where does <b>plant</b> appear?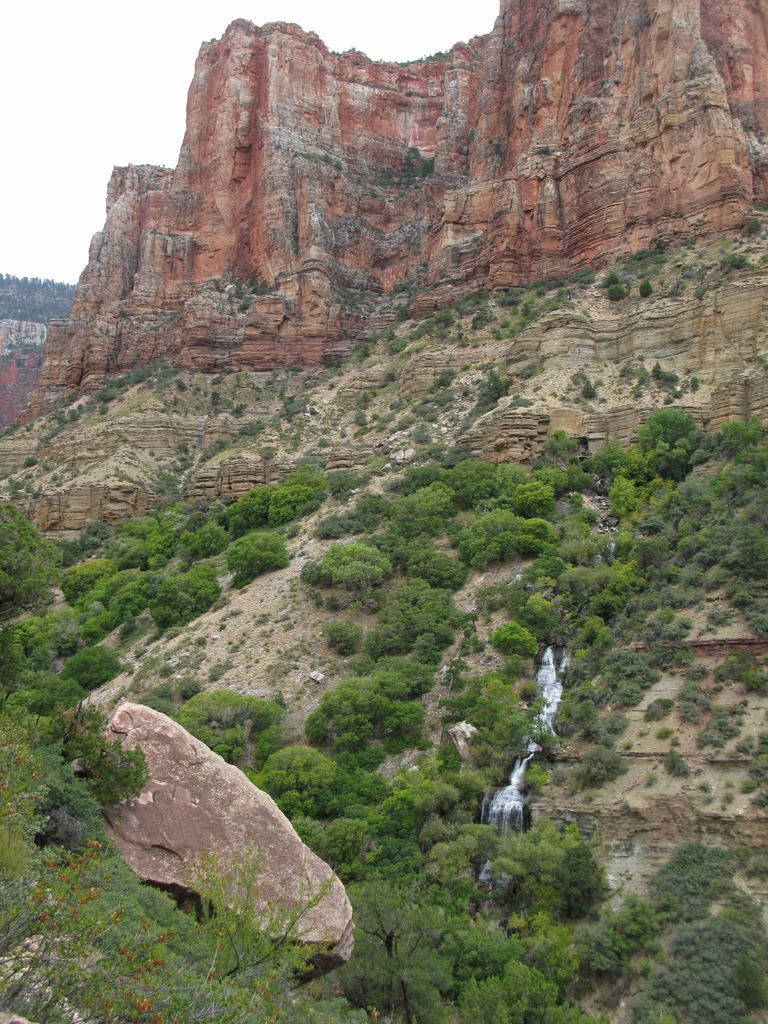
Appears at <bbox>286, 365, 300, 380</bbox>.
